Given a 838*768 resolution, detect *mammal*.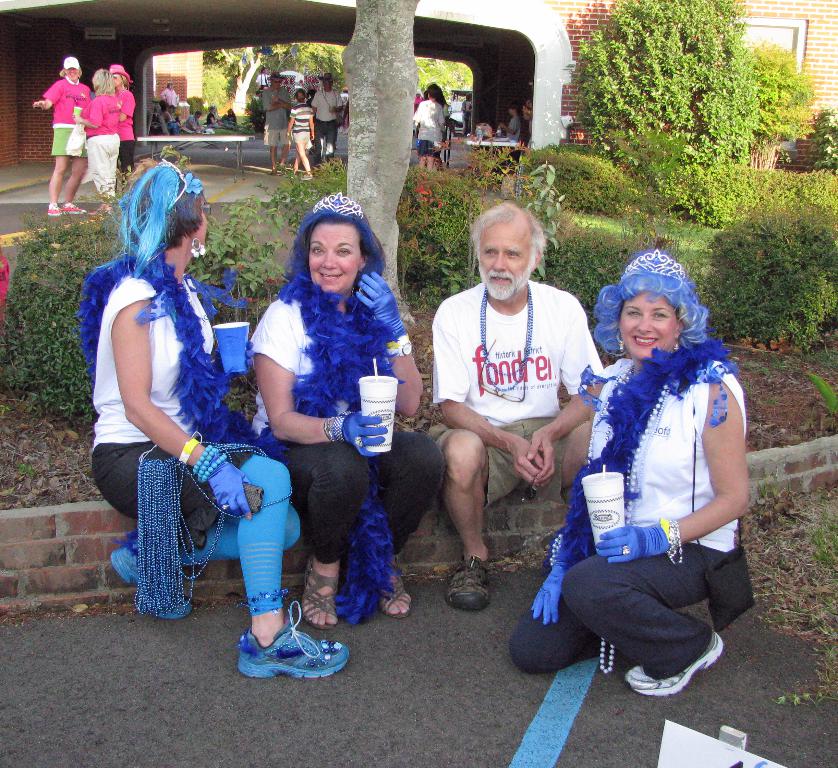
select_region(73, 69, 115, 211).
